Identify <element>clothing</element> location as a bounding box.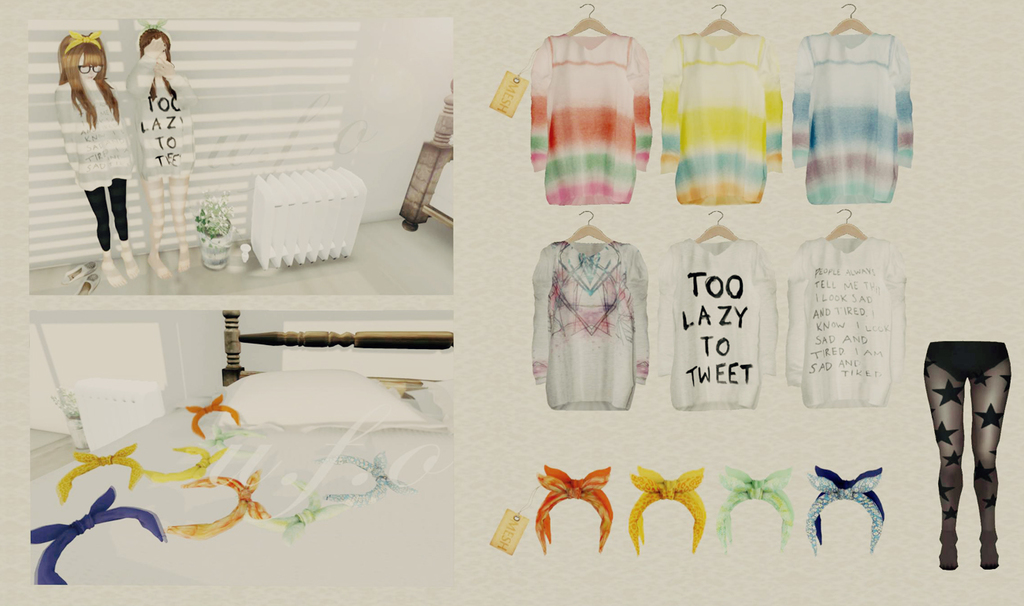
785 234 902 406.
